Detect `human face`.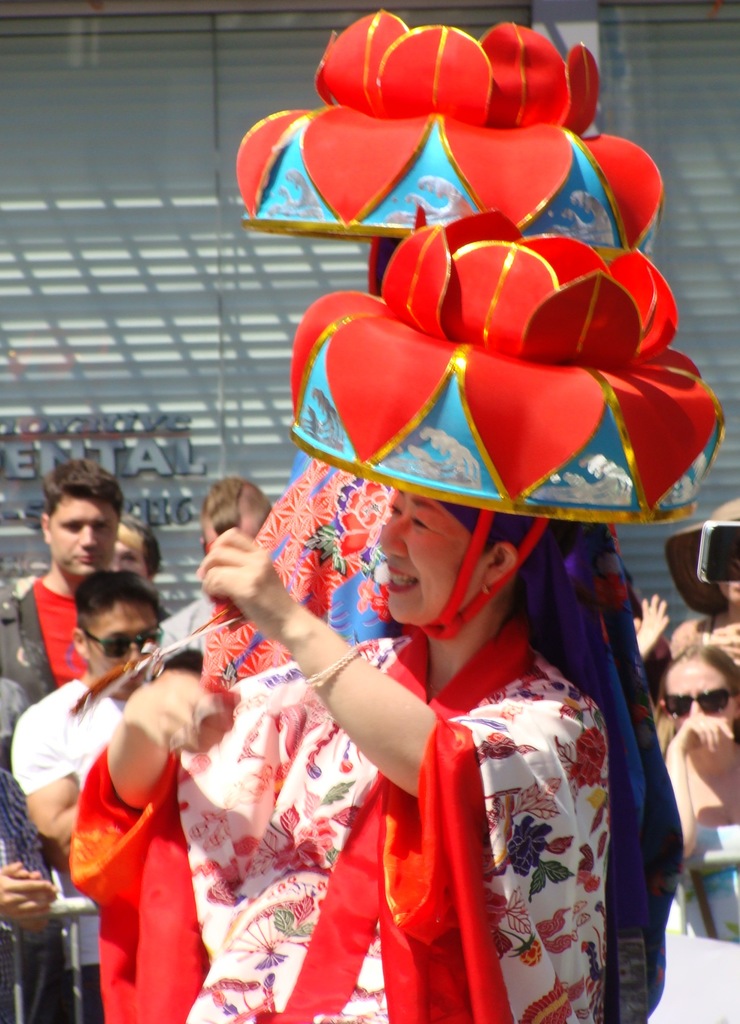
Detected at x1=664 y1=655 x2=736 y2=729.
